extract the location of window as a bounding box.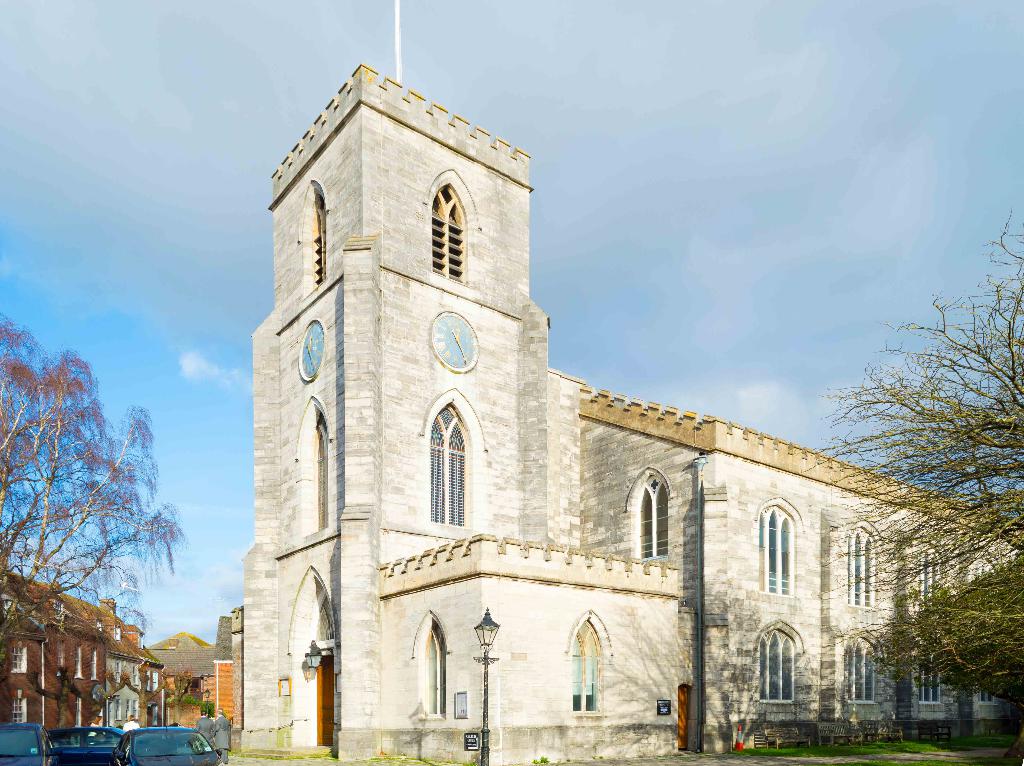
[635,474,670,559].
